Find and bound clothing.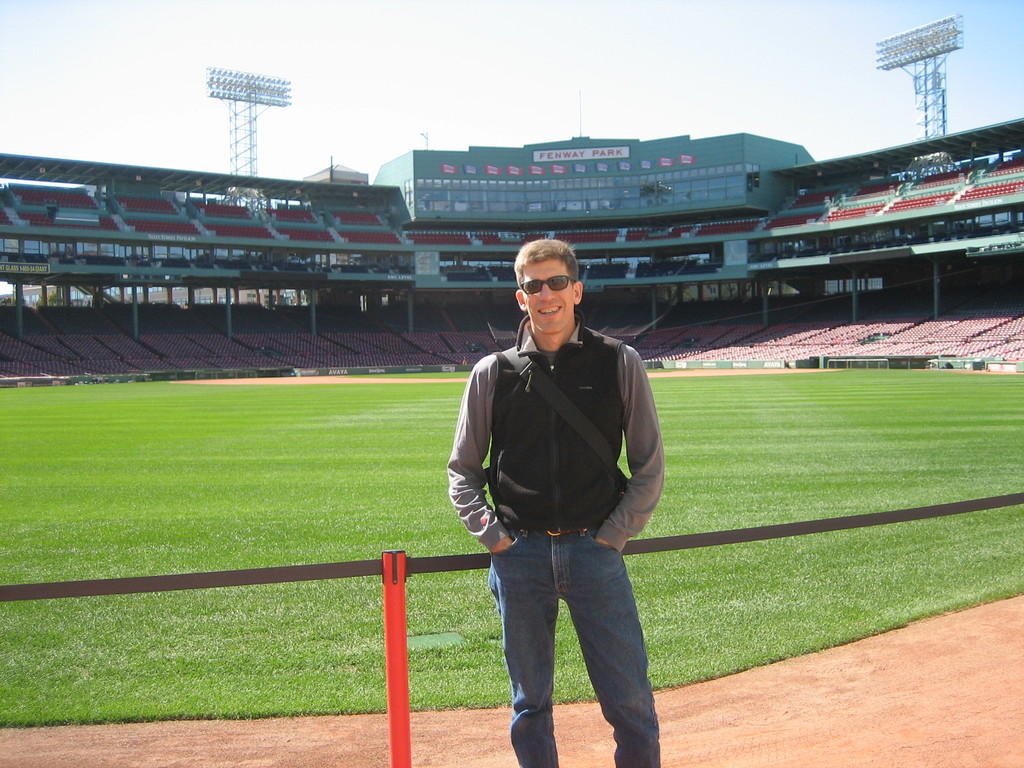
Bound: detection(450, 317, 667, 767).
